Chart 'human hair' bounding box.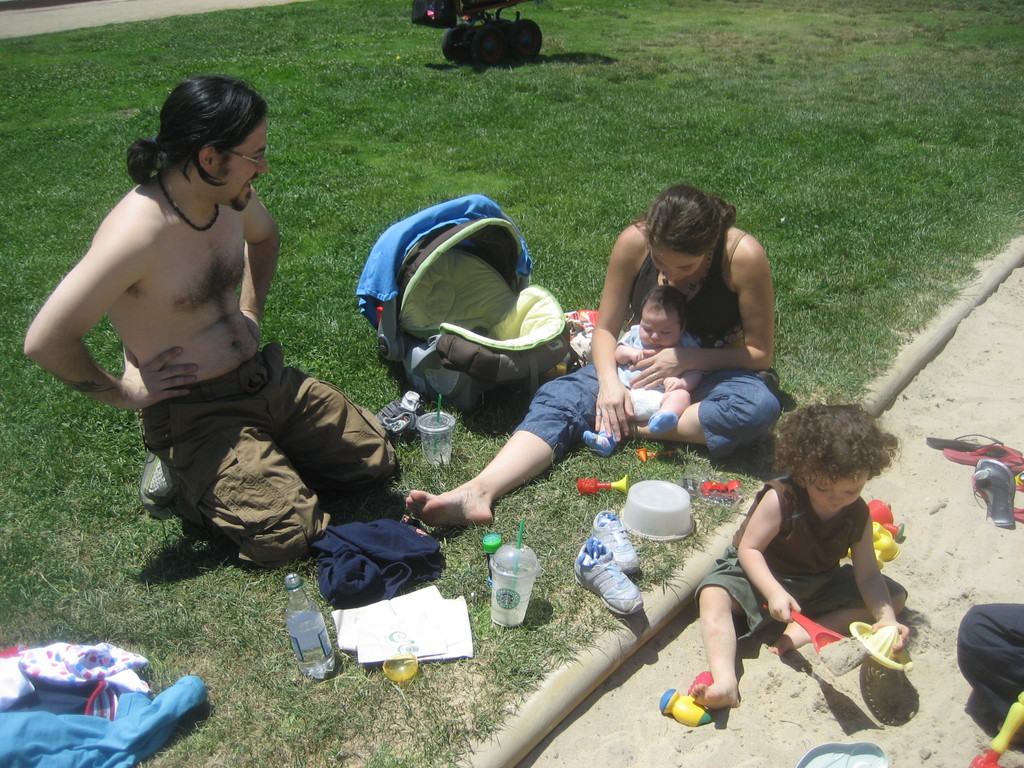
Charted: 771/402/900/495.
